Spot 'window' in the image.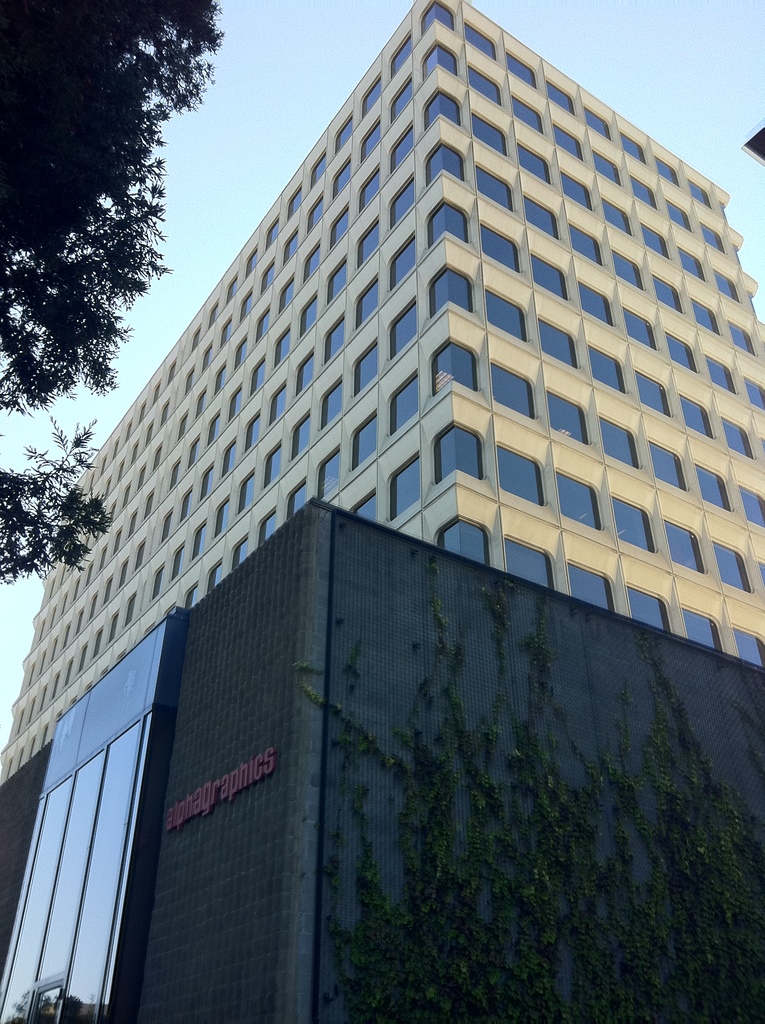
'window' found at [x1=152, y1=383, x2=159, y2=400].
